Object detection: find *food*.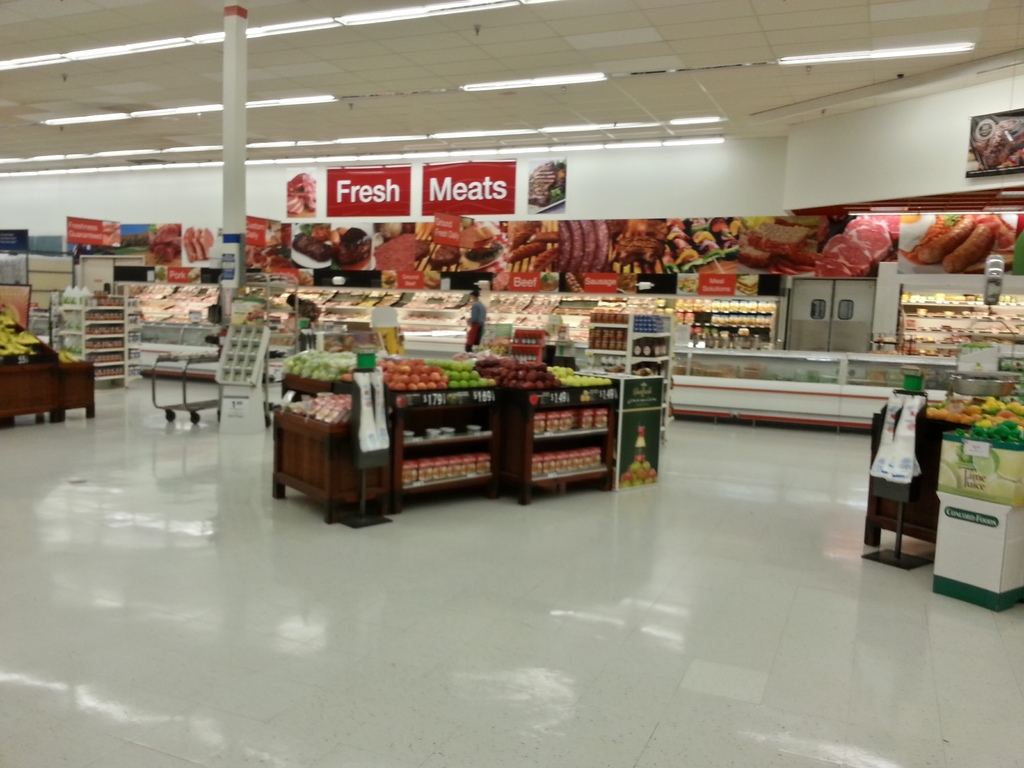
BBox(461, 217, 509, 268).
